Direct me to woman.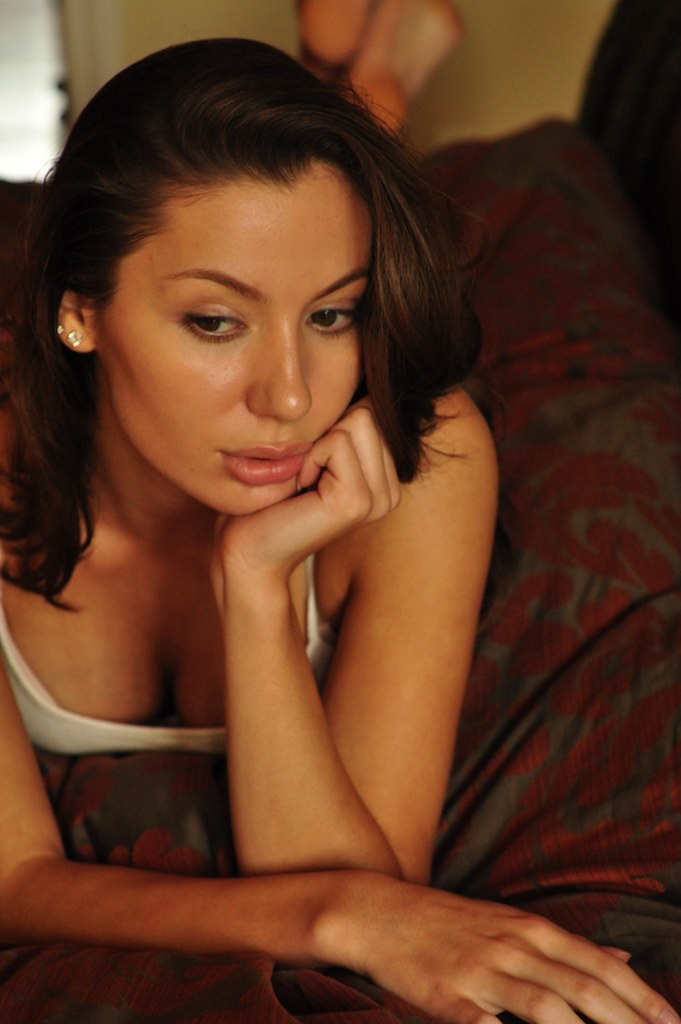
Direction: pyautogui.locateOnScreen(12, 0, 586, 1014).
